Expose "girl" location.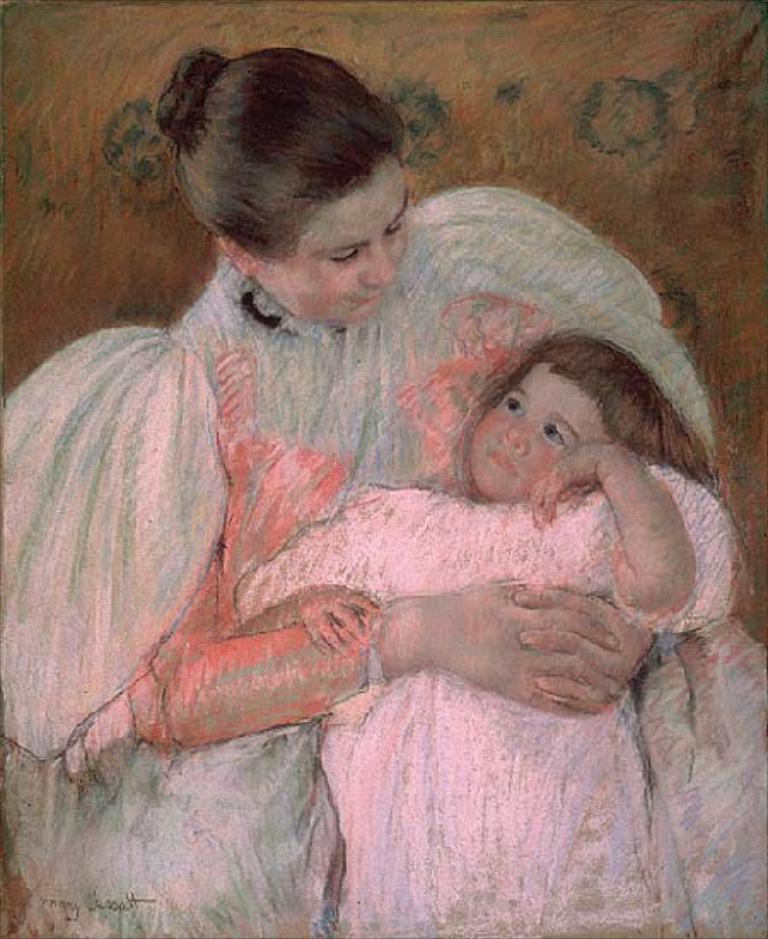
Exposed at l=241, t=333, r=730, b=937.
